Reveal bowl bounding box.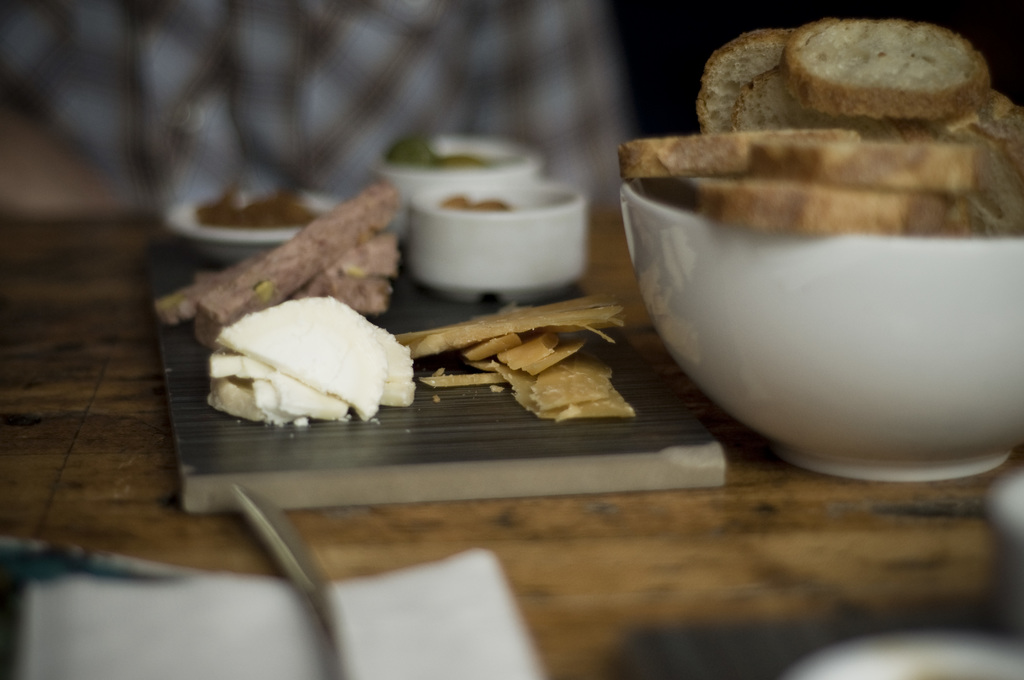
Revealed: [x1=164, y1=193, x2=344, y2=263].
